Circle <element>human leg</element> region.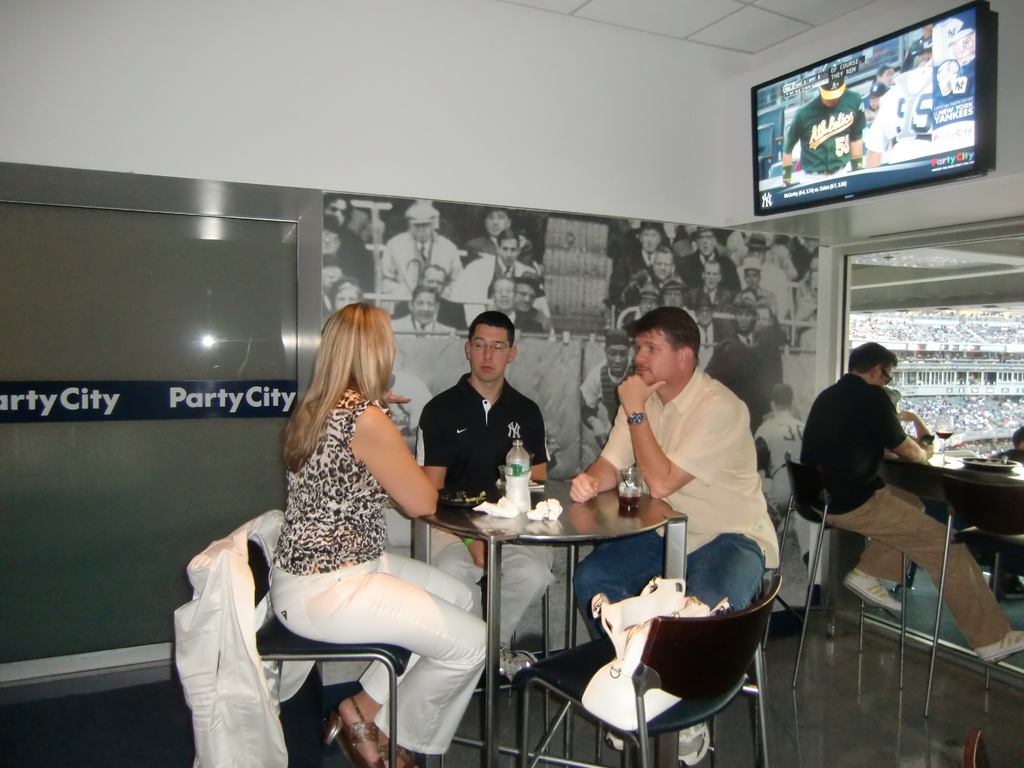
Region: bbox=(816, 487, 1023, 660).
